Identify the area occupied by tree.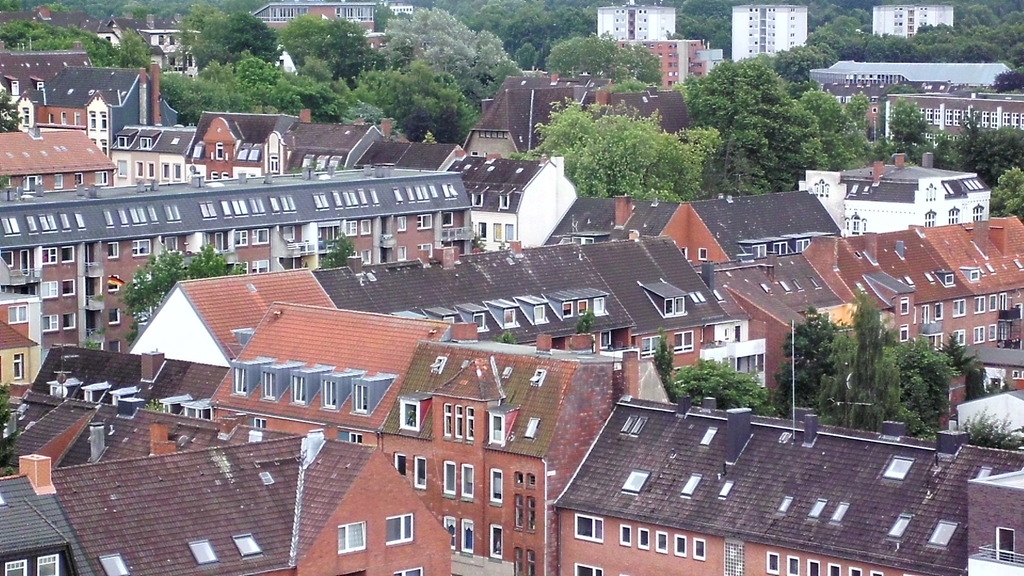
Area: rect(874, 321, 953, 440).
